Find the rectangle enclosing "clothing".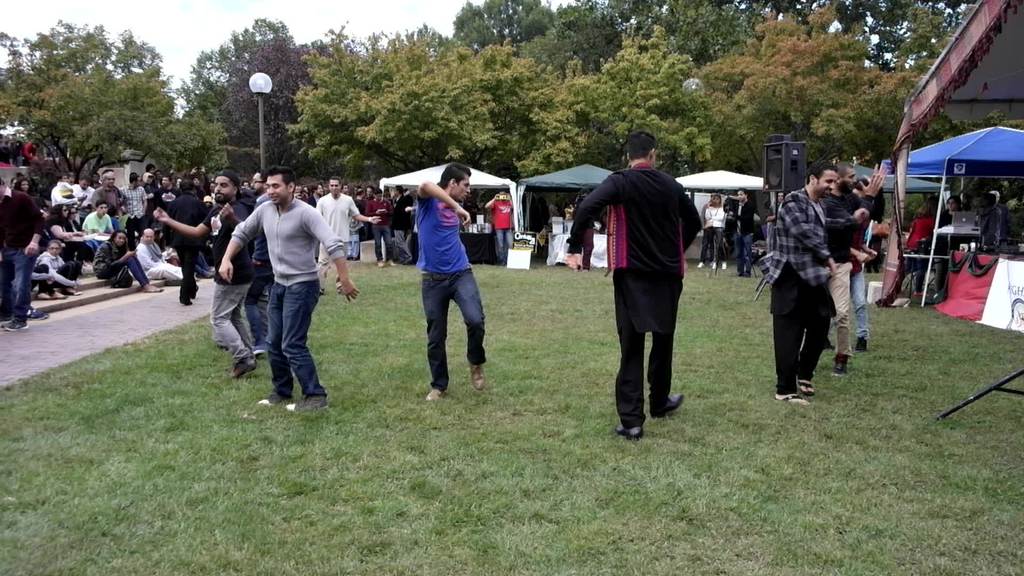
[left=0, top=189, right=55, bottom=321].
